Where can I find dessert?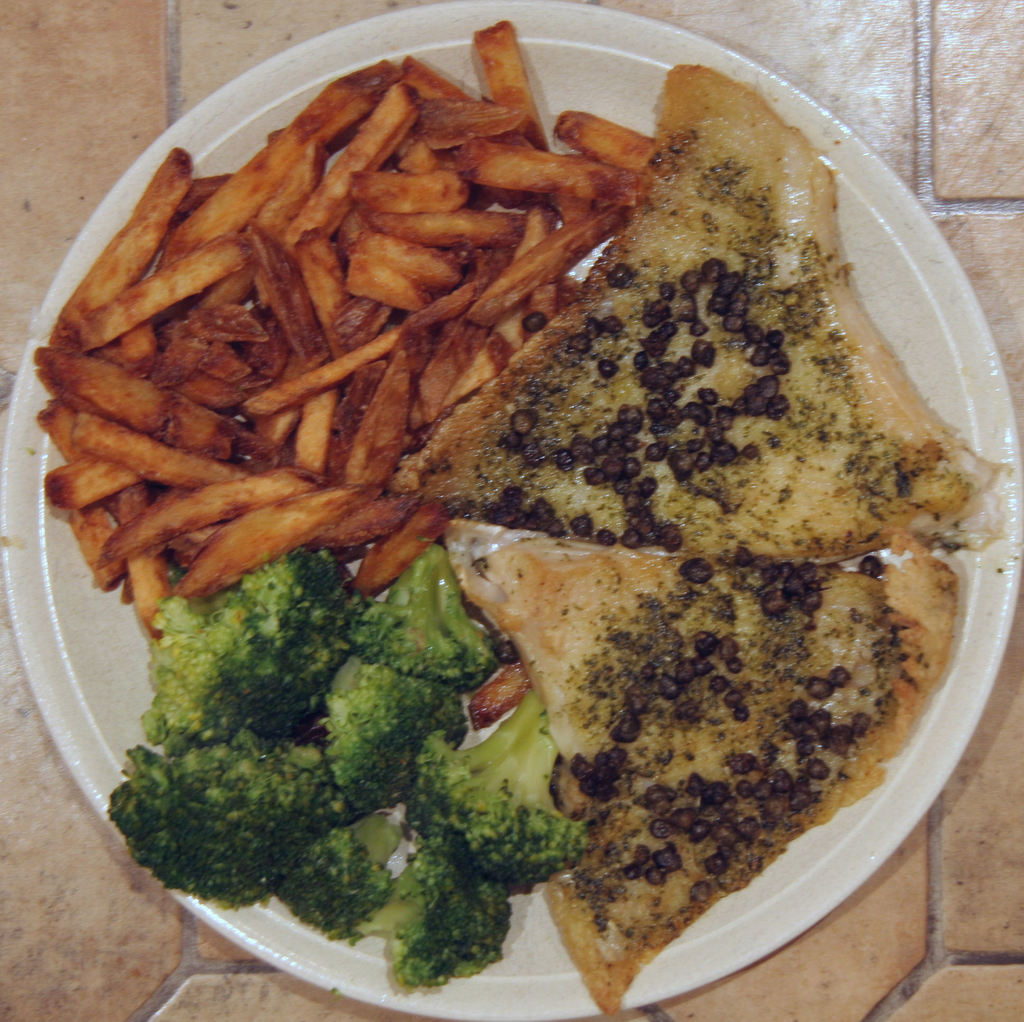
You can find it at {"left": 93, "top": 555, "right": 582, "bottom": 994}.
